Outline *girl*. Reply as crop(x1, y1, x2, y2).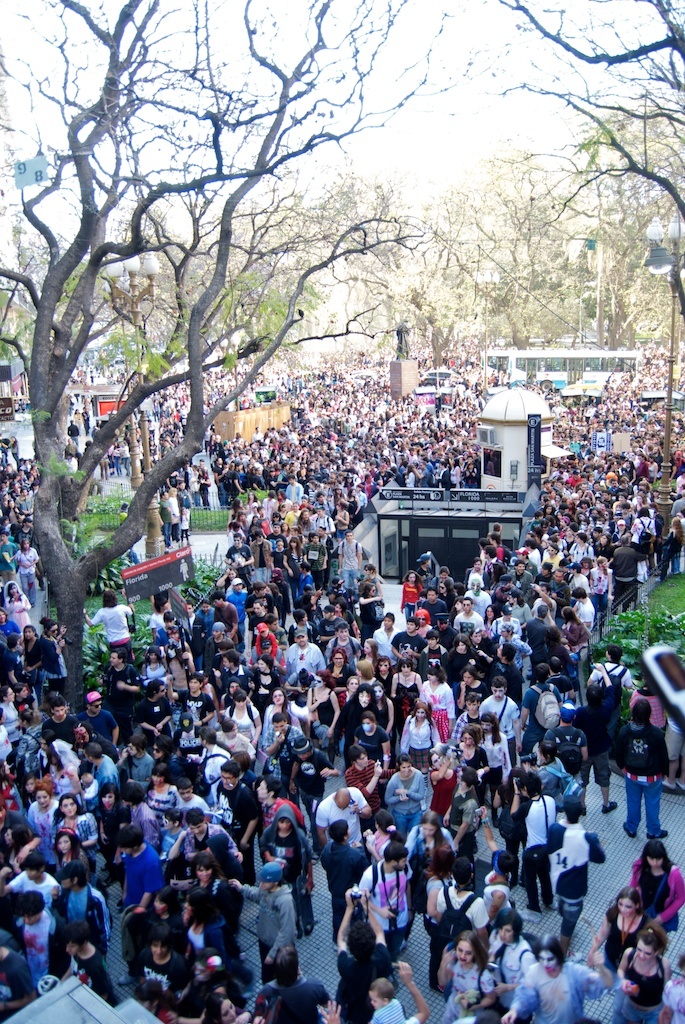
crop(437, 936, 499, 1023).
